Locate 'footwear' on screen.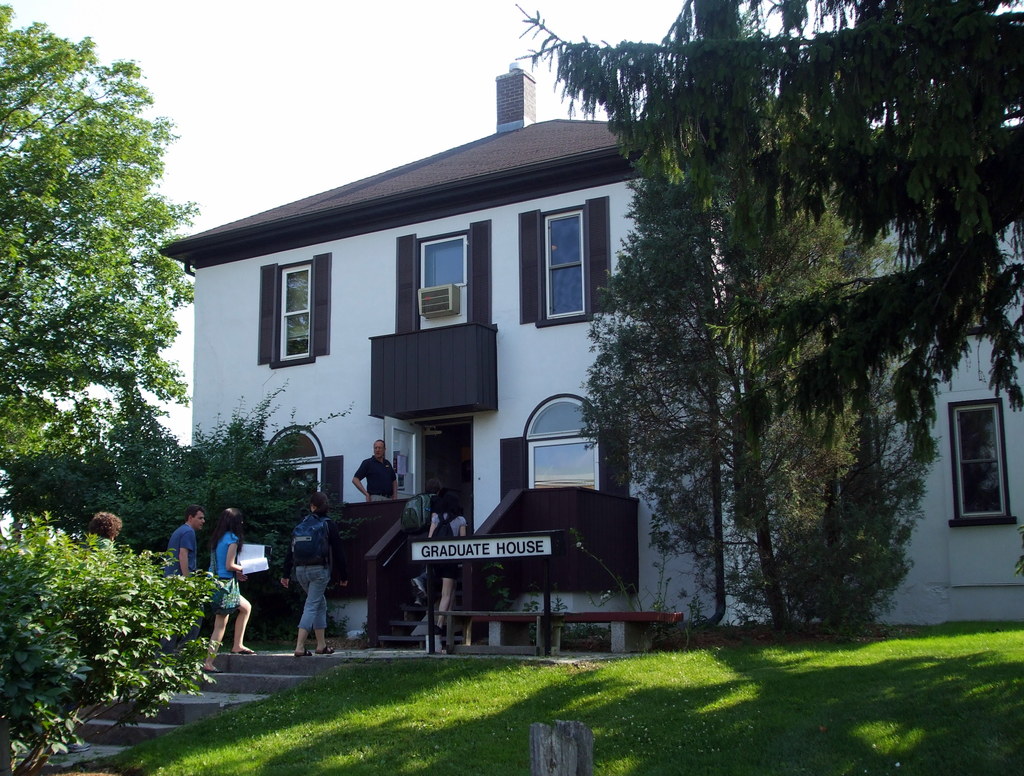
On screen at x1=317, y1=642, x2=333, y2=654.
